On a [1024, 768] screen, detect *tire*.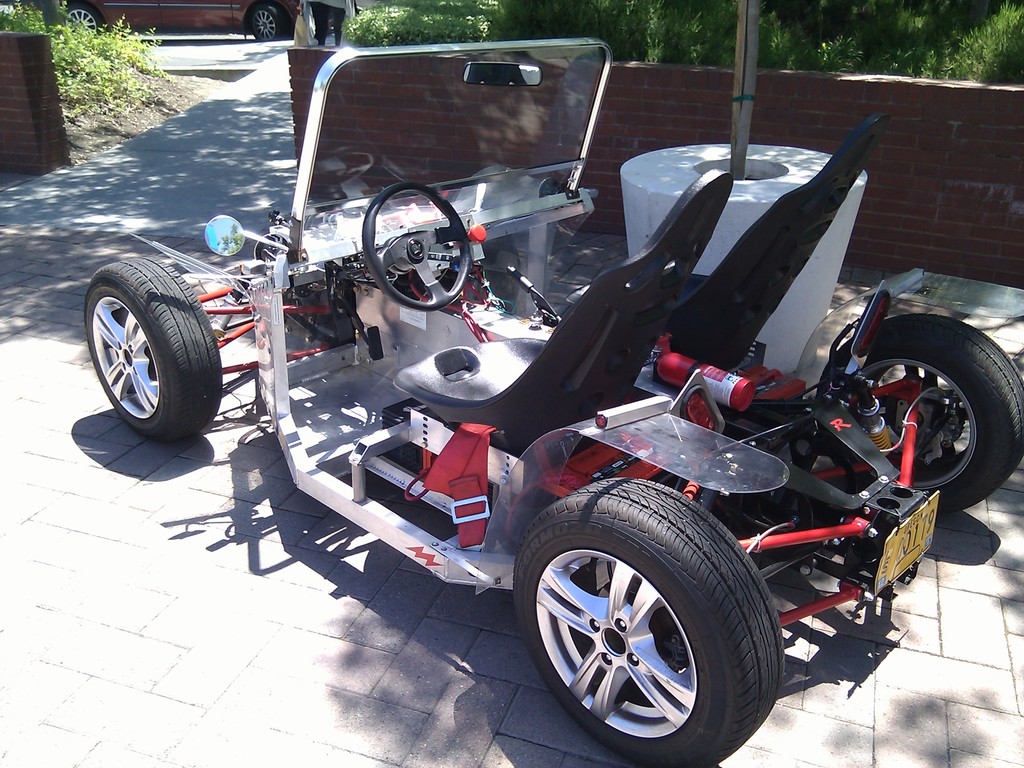
crop(248, 3, 286, 43).
